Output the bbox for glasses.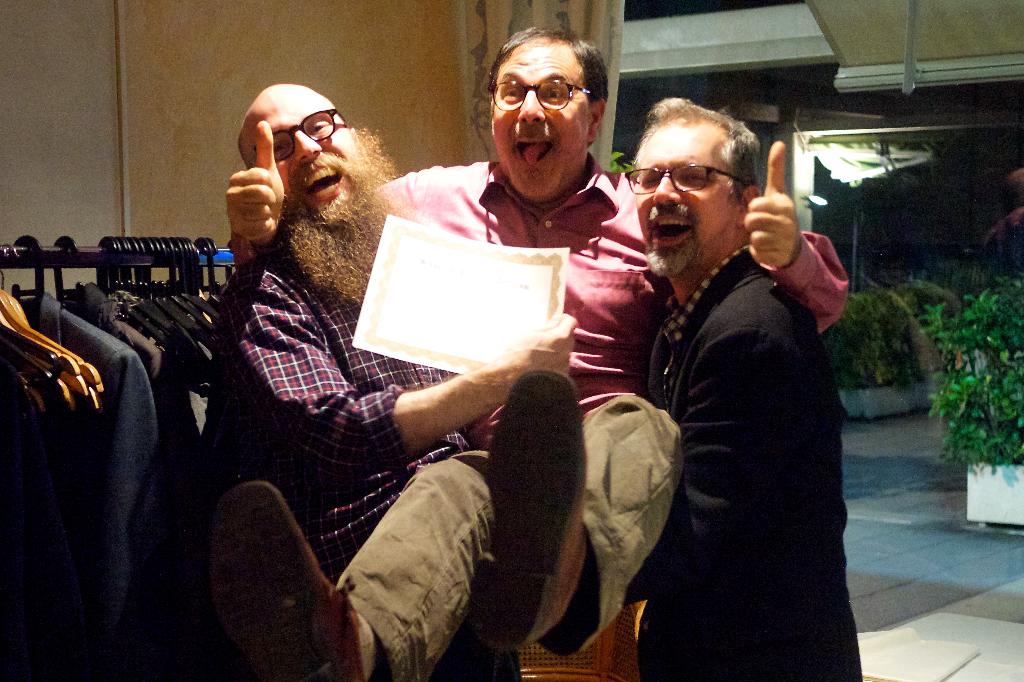
(x1=488, y1=78, x2=594, y2=112).
